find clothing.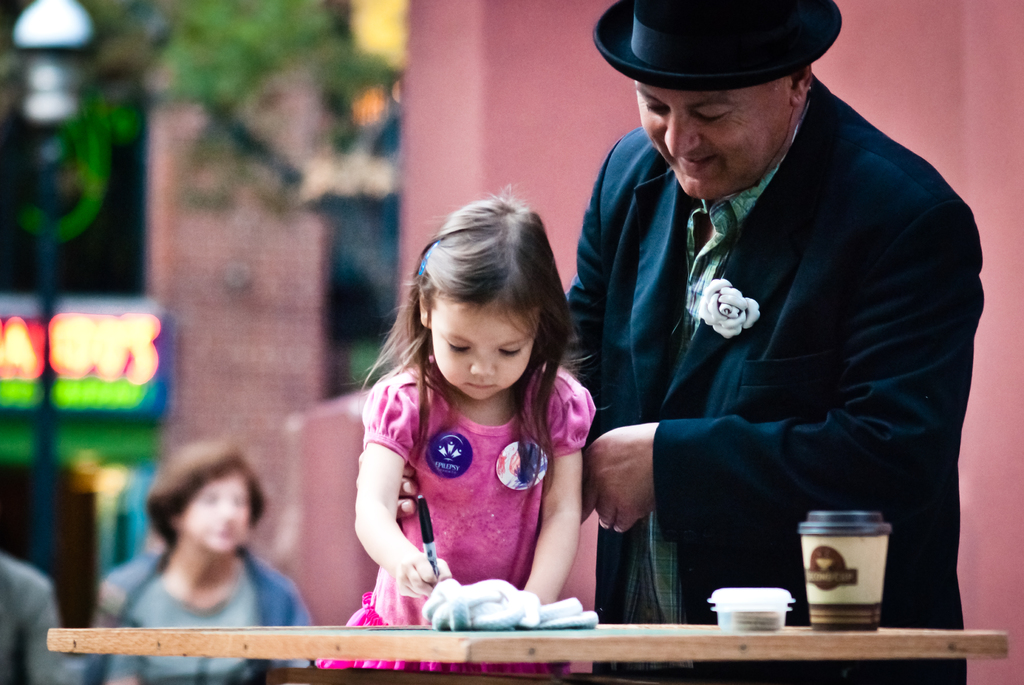
566 48 970 616.
